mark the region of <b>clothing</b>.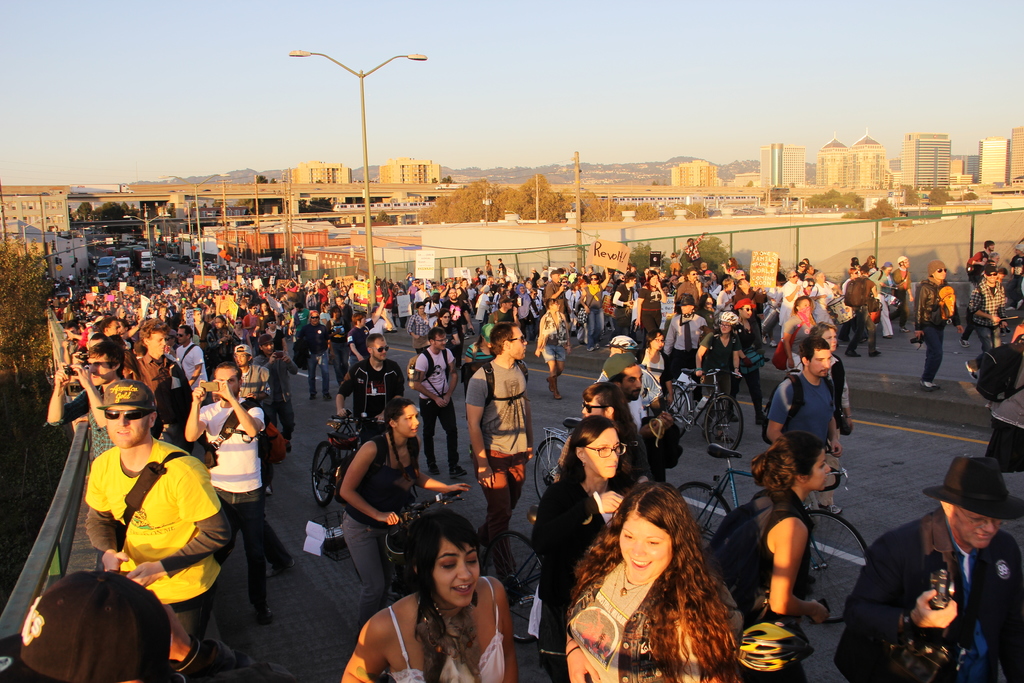
Region: (714, 288, 740, 312).
